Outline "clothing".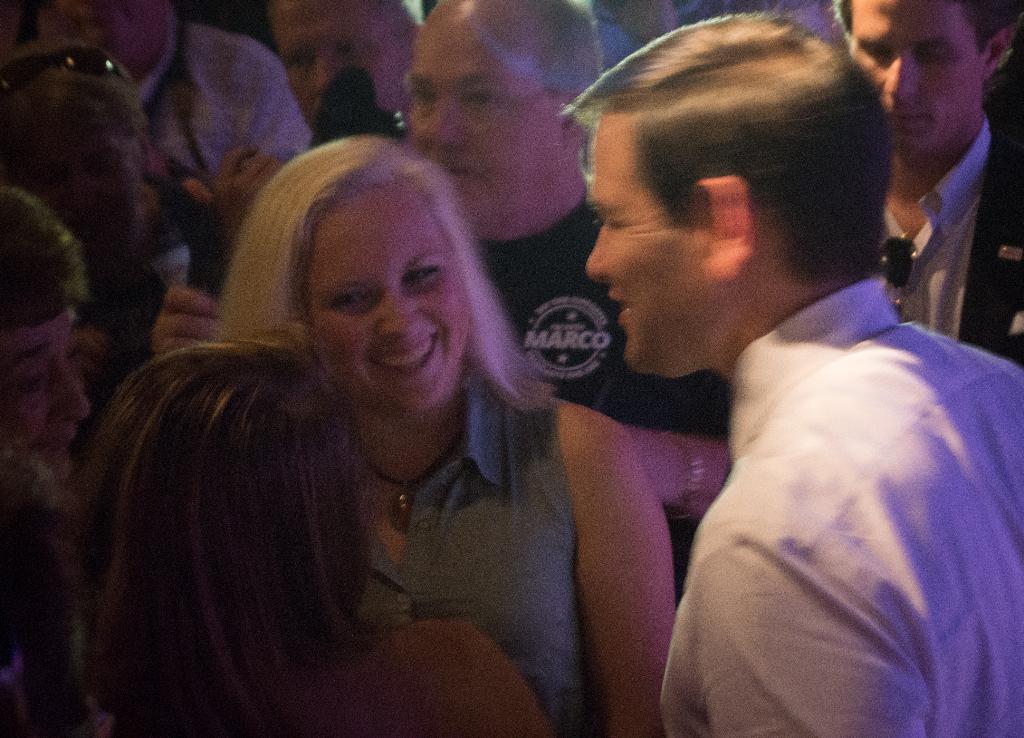
Outline: bbox=[473, 192, 728, 465].
